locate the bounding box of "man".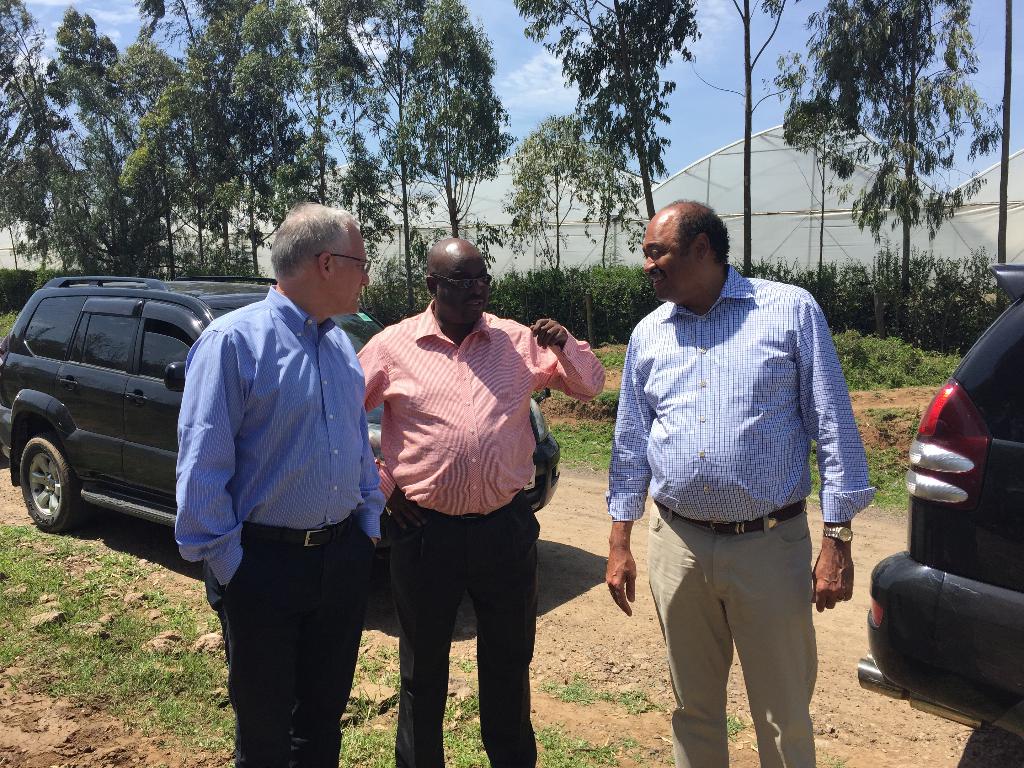
Bounding box: 596/195/878/767.
